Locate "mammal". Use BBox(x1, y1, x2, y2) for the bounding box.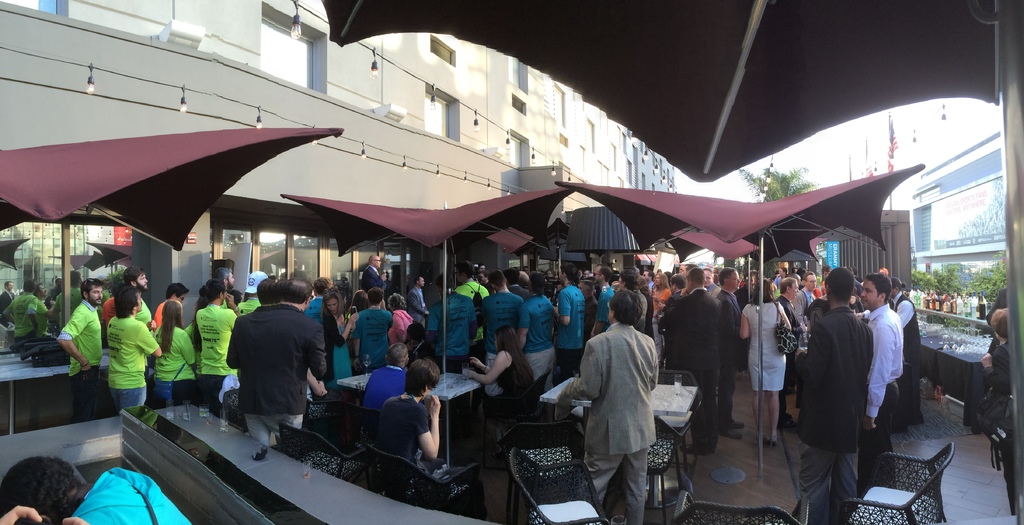
BBox(215, 264, 240, 305).
